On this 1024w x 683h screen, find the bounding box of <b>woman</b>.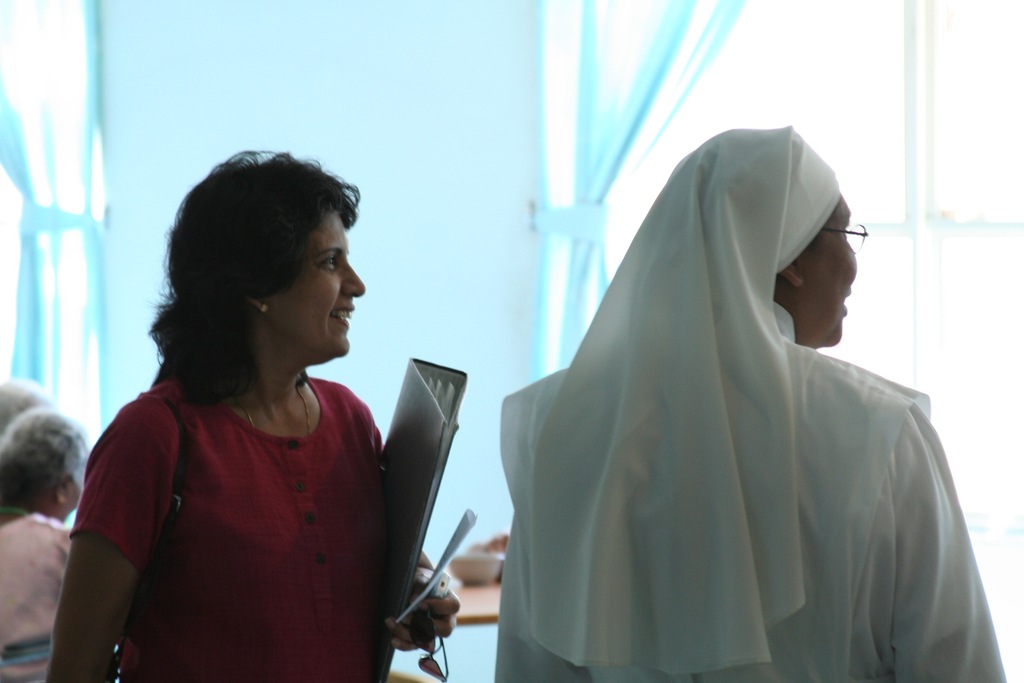
Bounding box: 0,407,88,682.
